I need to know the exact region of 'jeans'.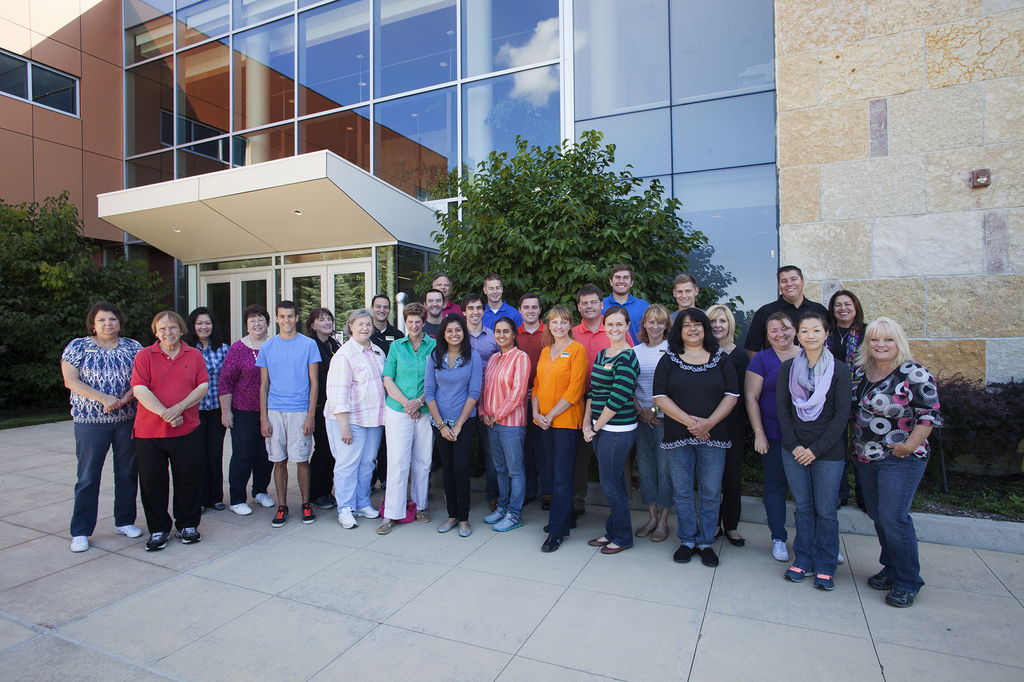
Region: [x1=492, y1=423, x2=525, y2=516].
